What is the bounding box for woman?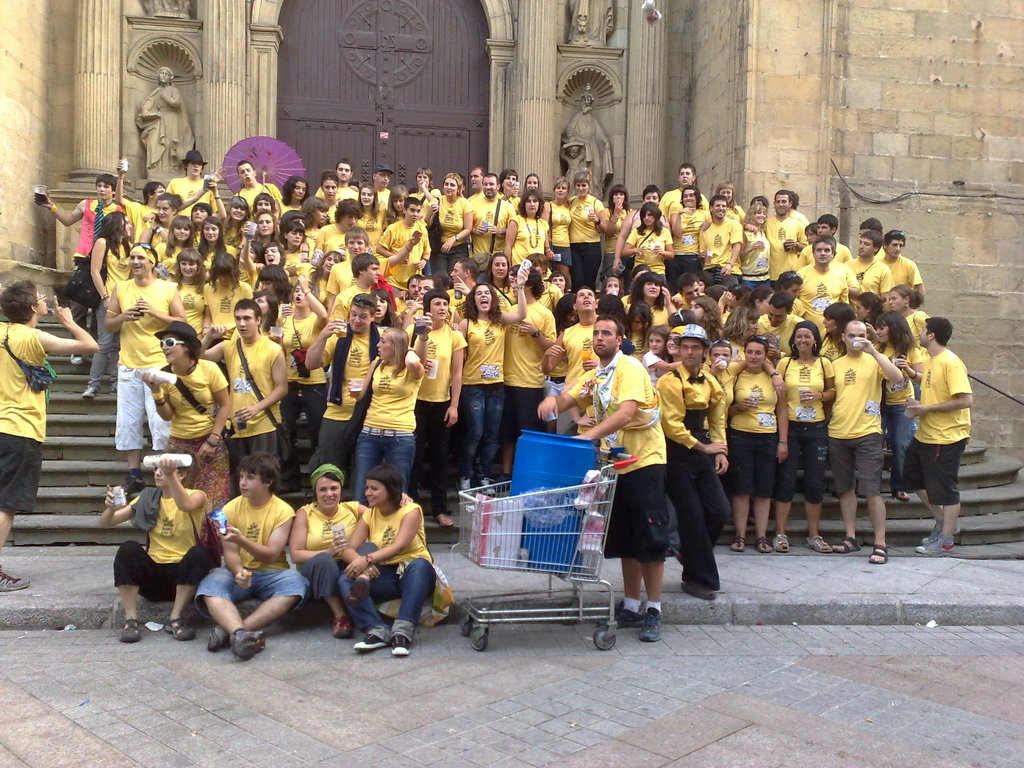
[left=288, top=465, right=417, bottom=634].
